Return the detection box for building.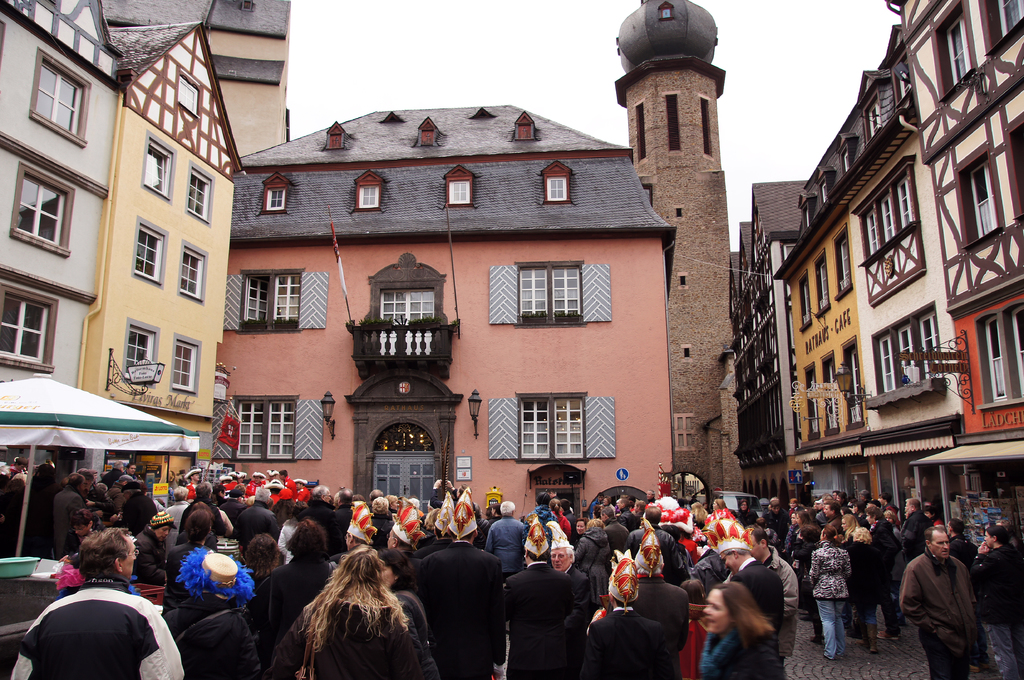
<box>89,21,243,479</box>.
